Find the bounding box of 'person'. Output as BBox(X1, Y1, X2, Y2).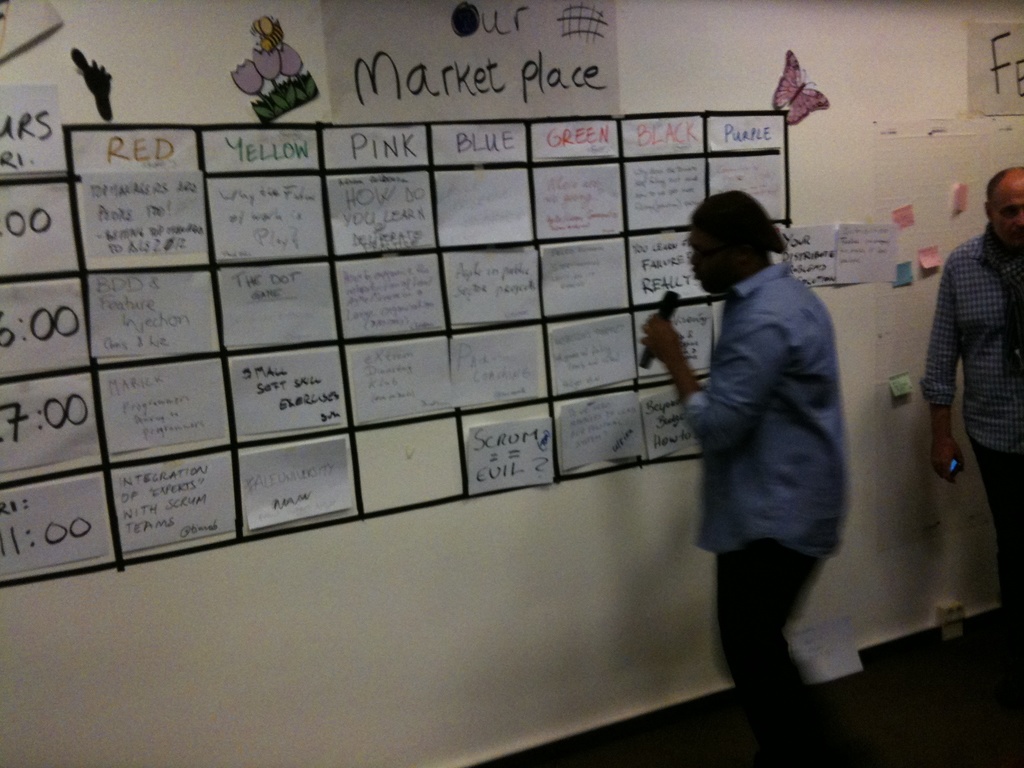
BBox(930, 164, 1023, 647).
